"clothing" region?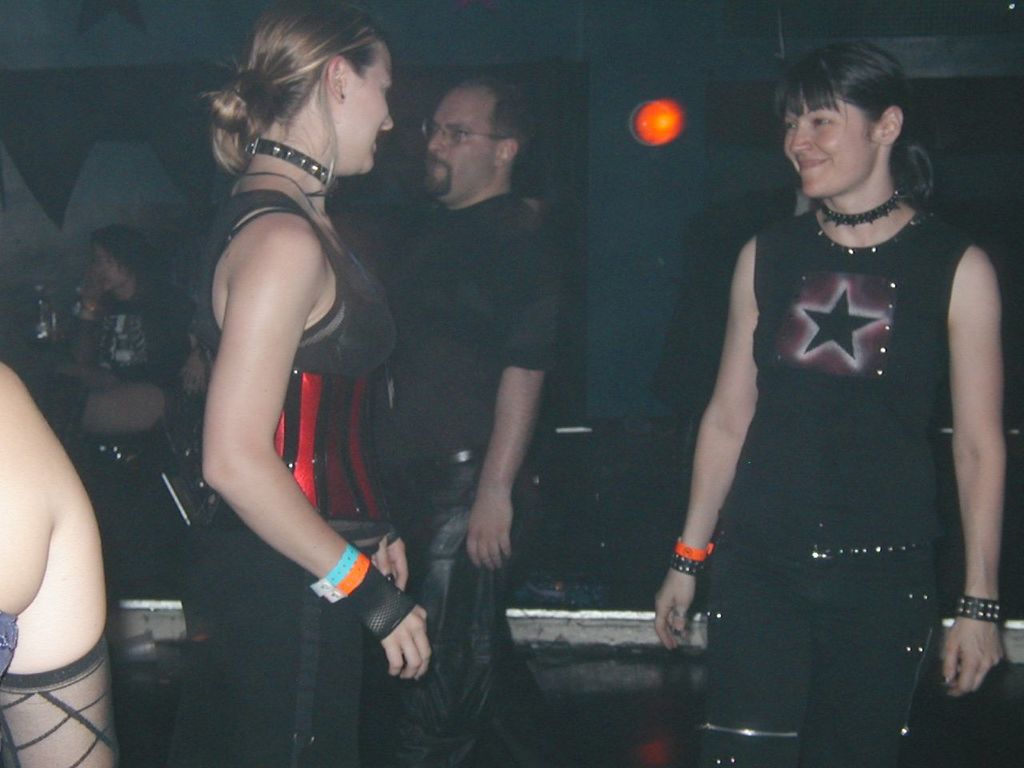
{"x1": 706, "y1": 210, "x2": 975, "y2": 767}
